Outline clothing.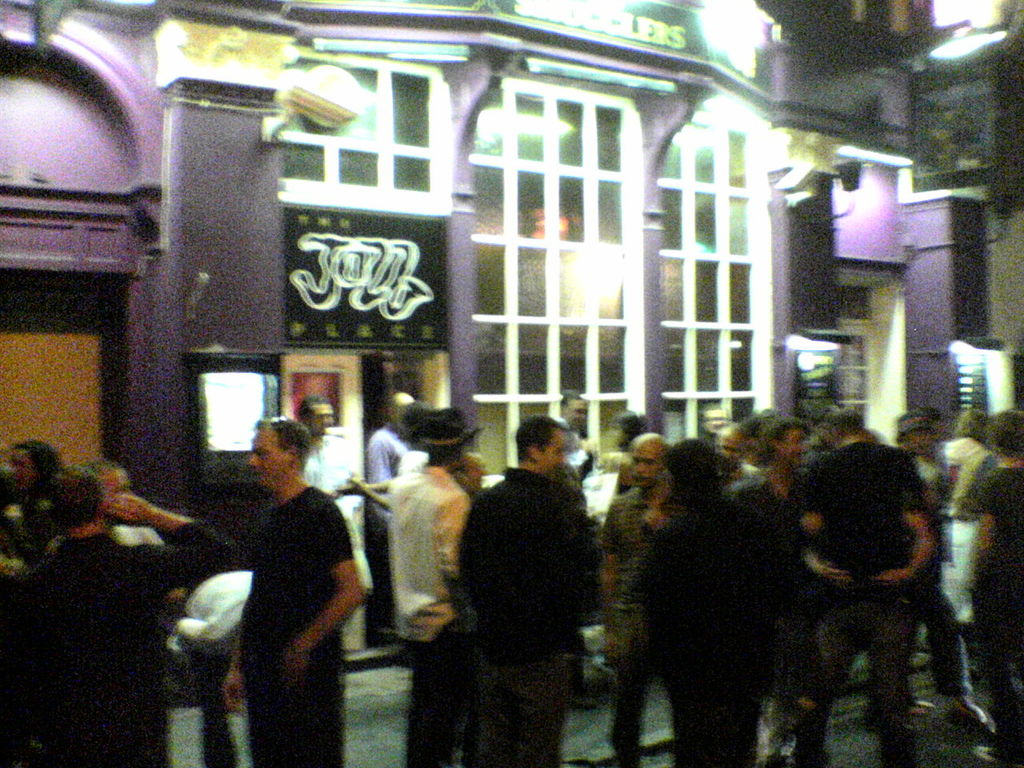
Outline: locate(632, 486, 818, 767).
